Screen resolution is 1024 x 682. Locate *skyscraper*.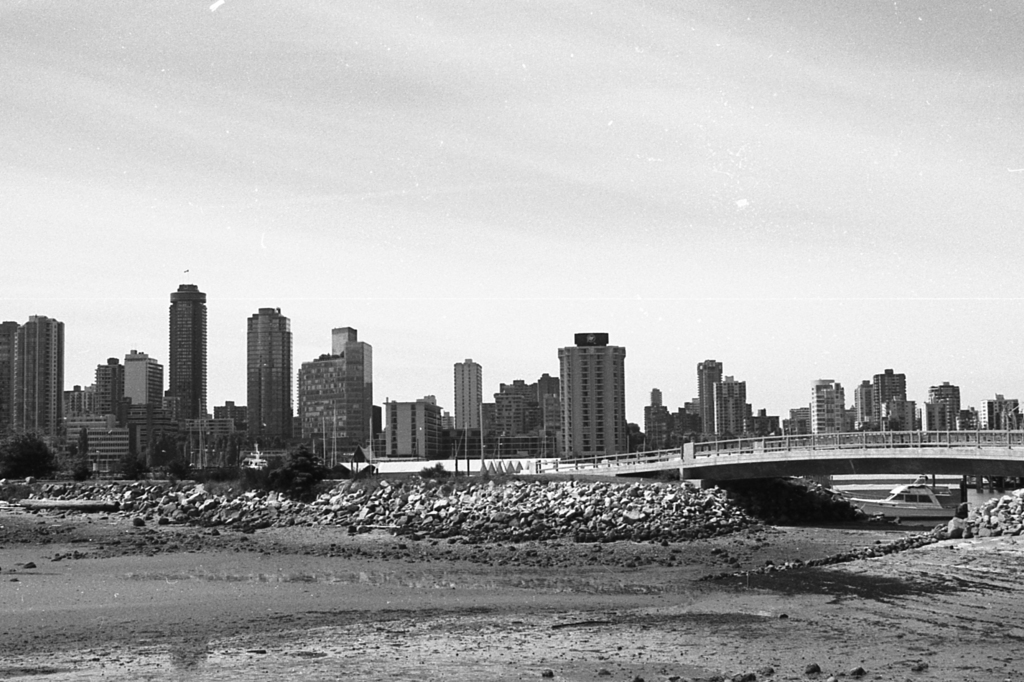
region(693, 356, 719, 446).
